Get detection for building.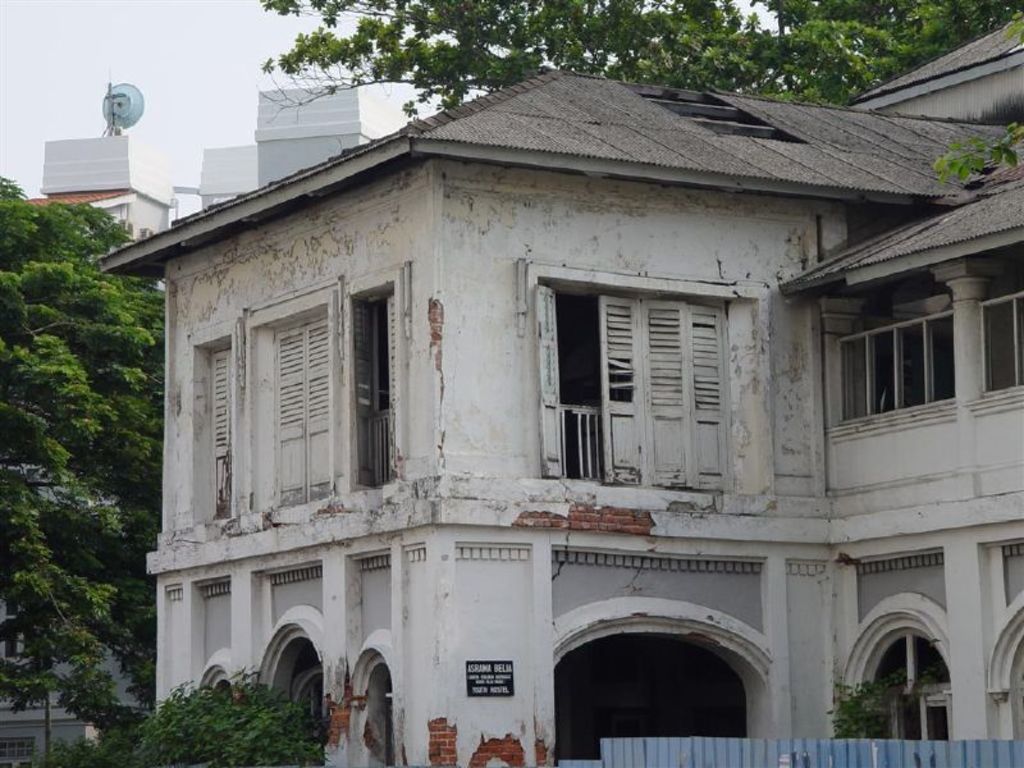
Detection: <box>24,82,393,247</box>.
